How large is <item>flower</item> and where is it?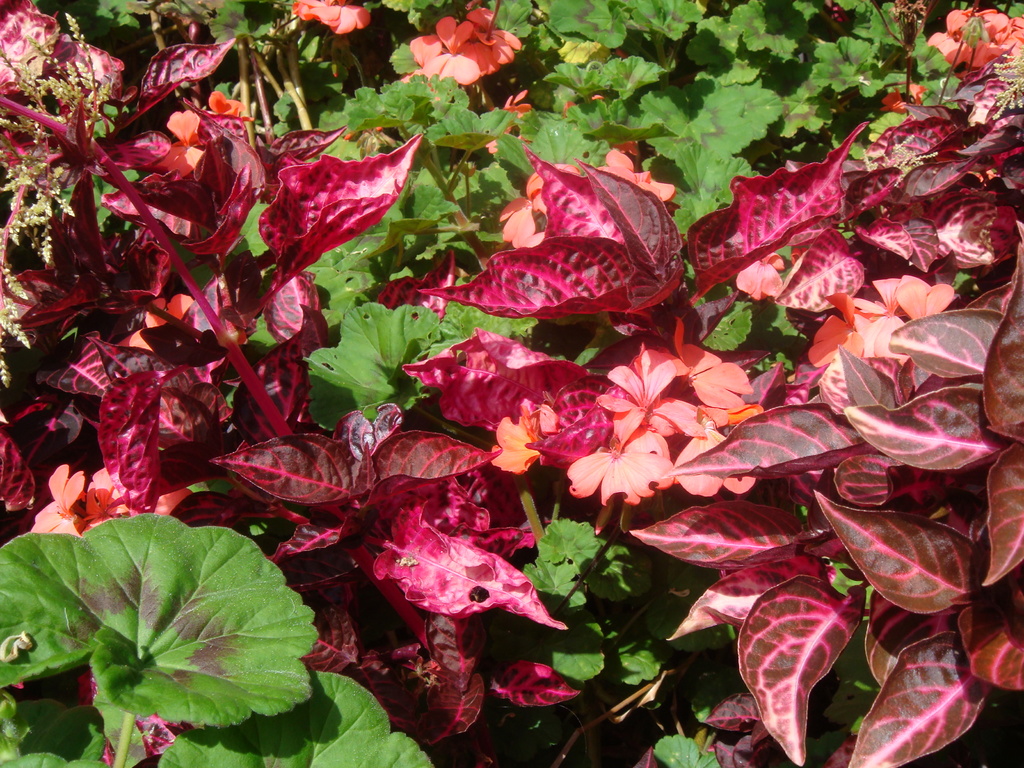
Bounding box: (75, 461, 131, 537).
